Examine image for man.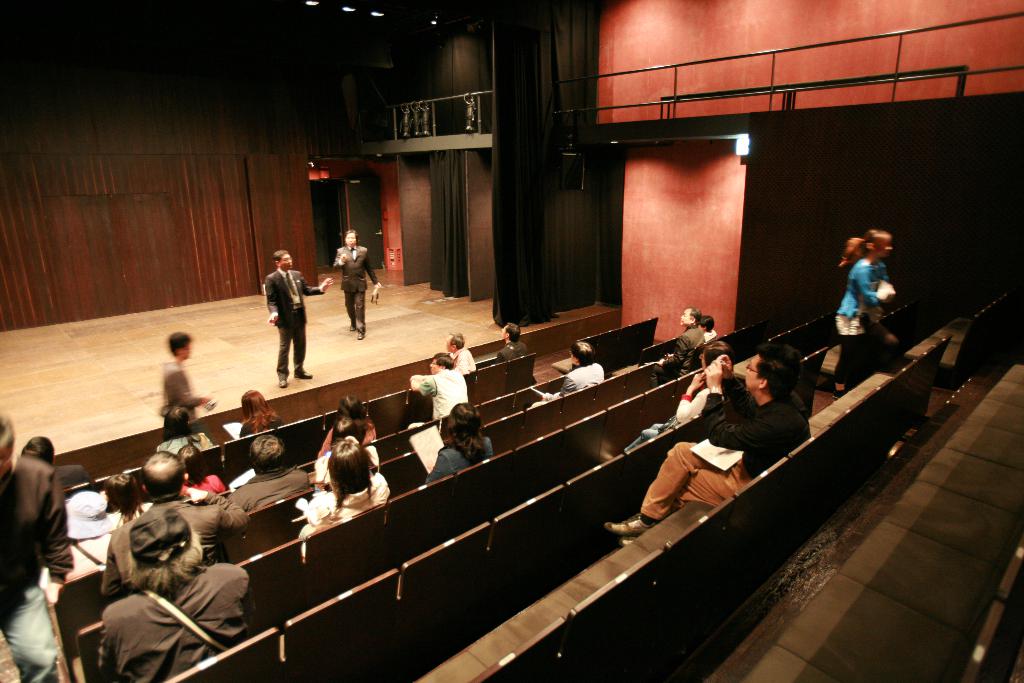
Examination result: 529, 347, 604, 413.
